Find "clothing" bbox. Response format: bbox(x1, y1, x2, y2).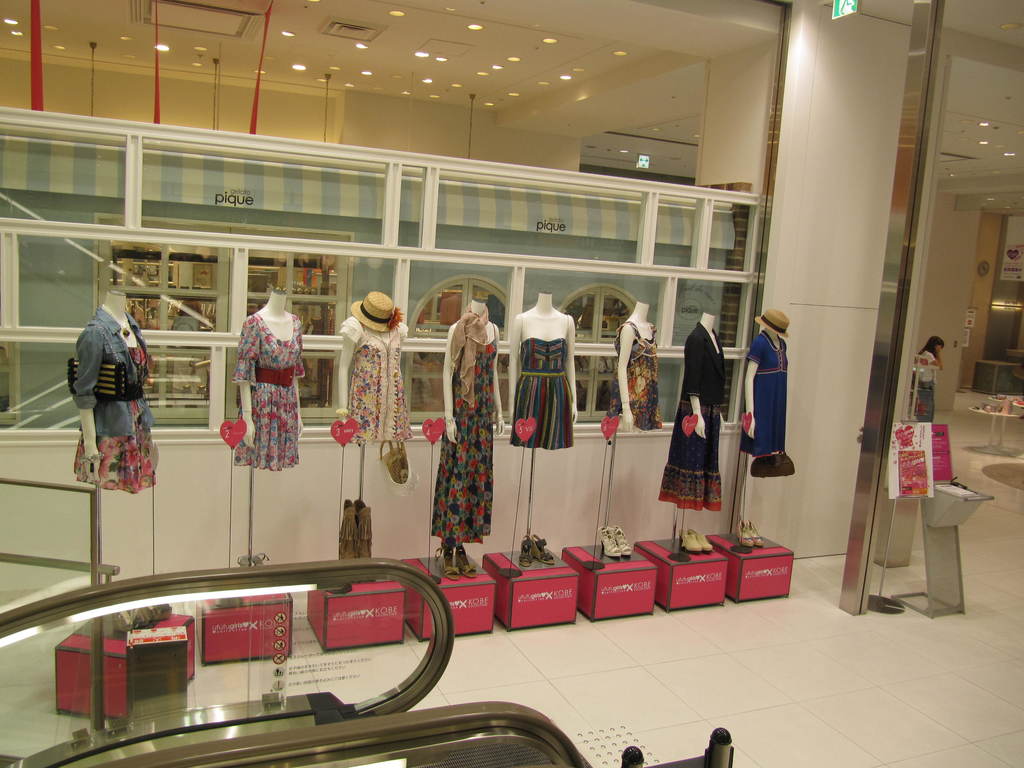
bbox(755, 311, 785, 335).
